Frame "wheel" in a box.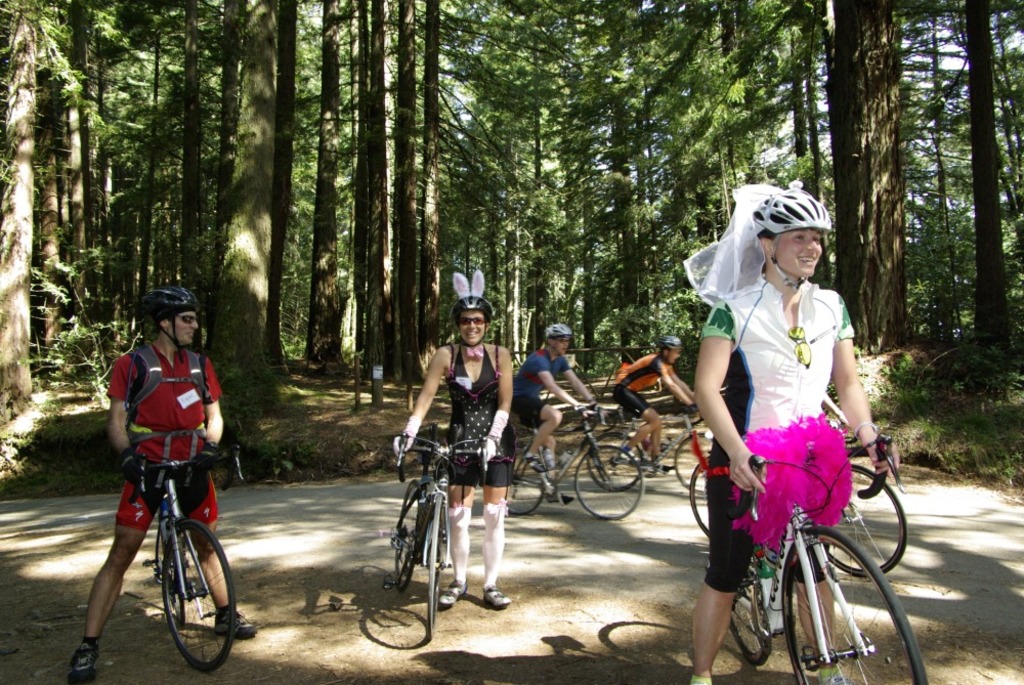
730/553/774/669.
